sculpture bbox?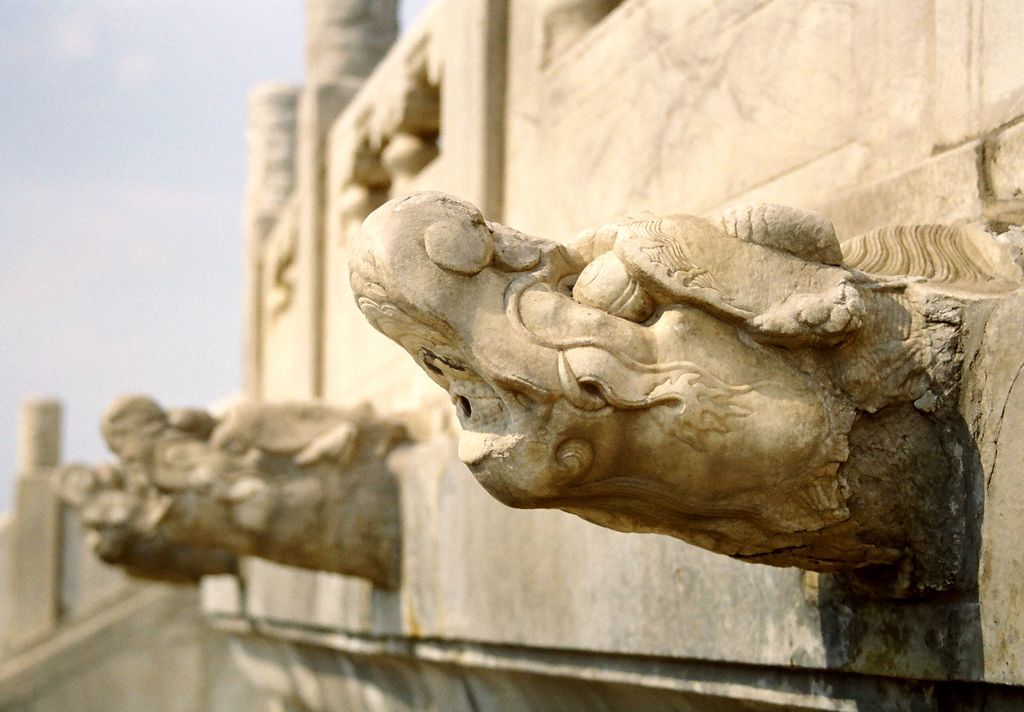
left=139, top=398, right=416, bottom=608
